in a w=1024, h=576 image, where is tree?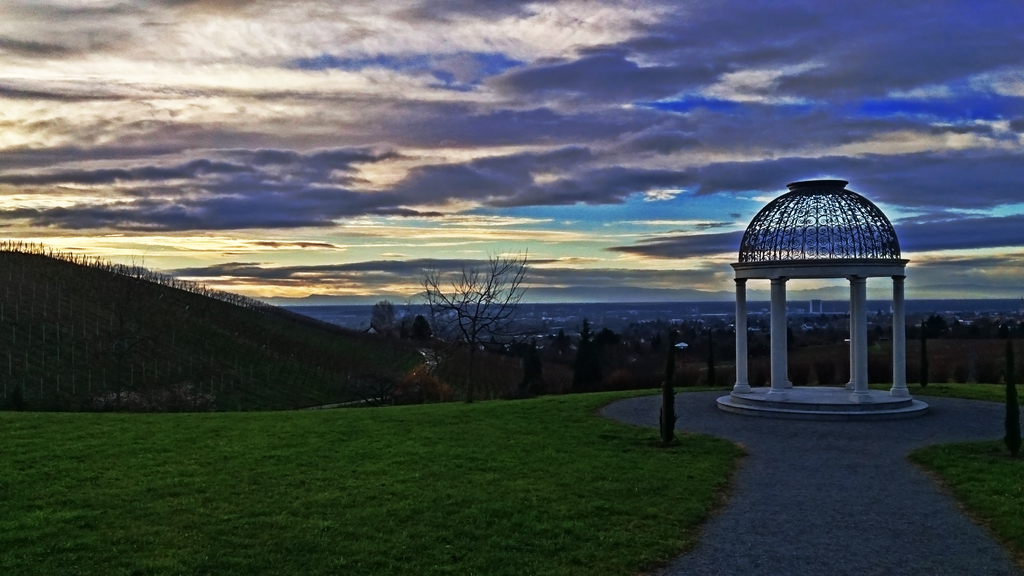
x1=417 y1=247 x2=533 y2=406.
